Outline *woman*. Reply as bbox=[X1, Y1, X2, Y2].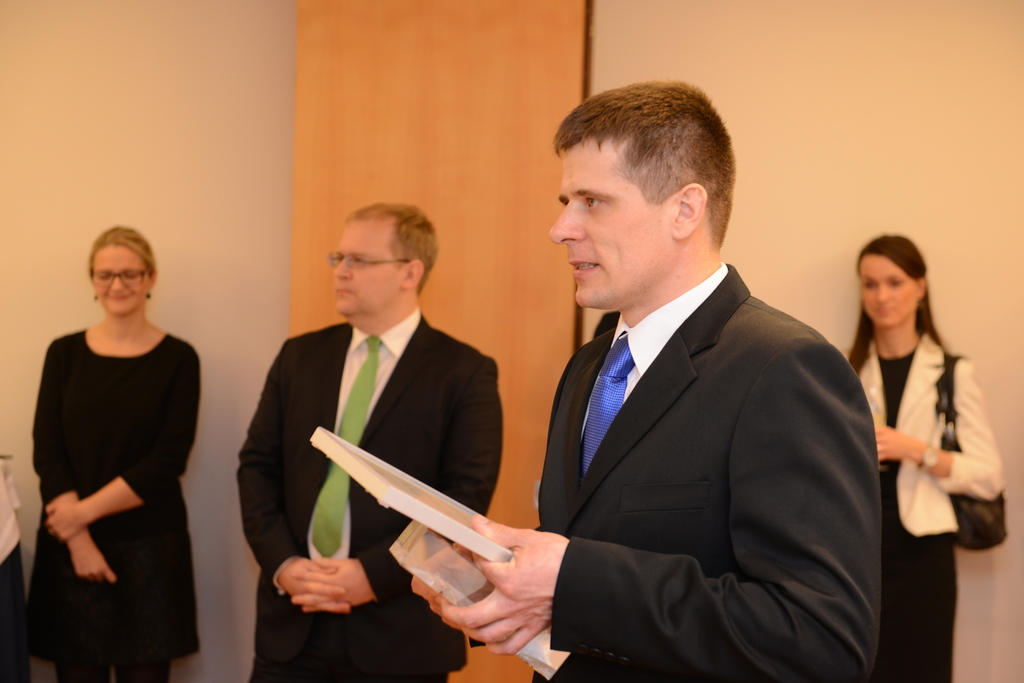
bbox=[15, 223, 204, 682].
